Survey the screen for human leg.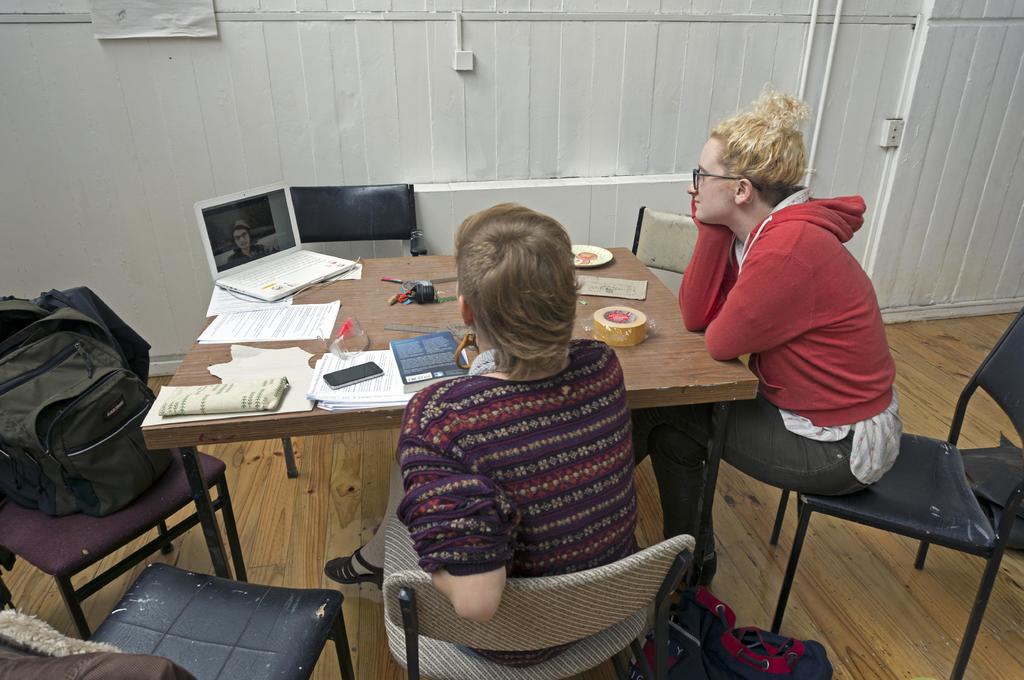
Survey found: 681:402:871:586.
